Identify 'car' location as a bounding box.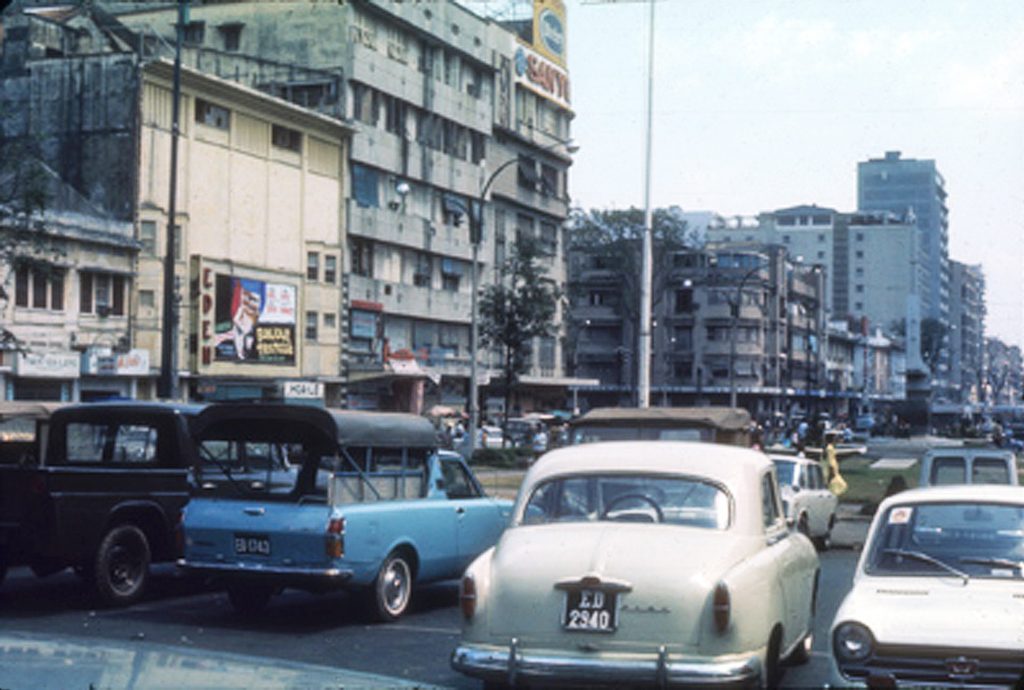
bbox=(764, 450, 838, 546).
